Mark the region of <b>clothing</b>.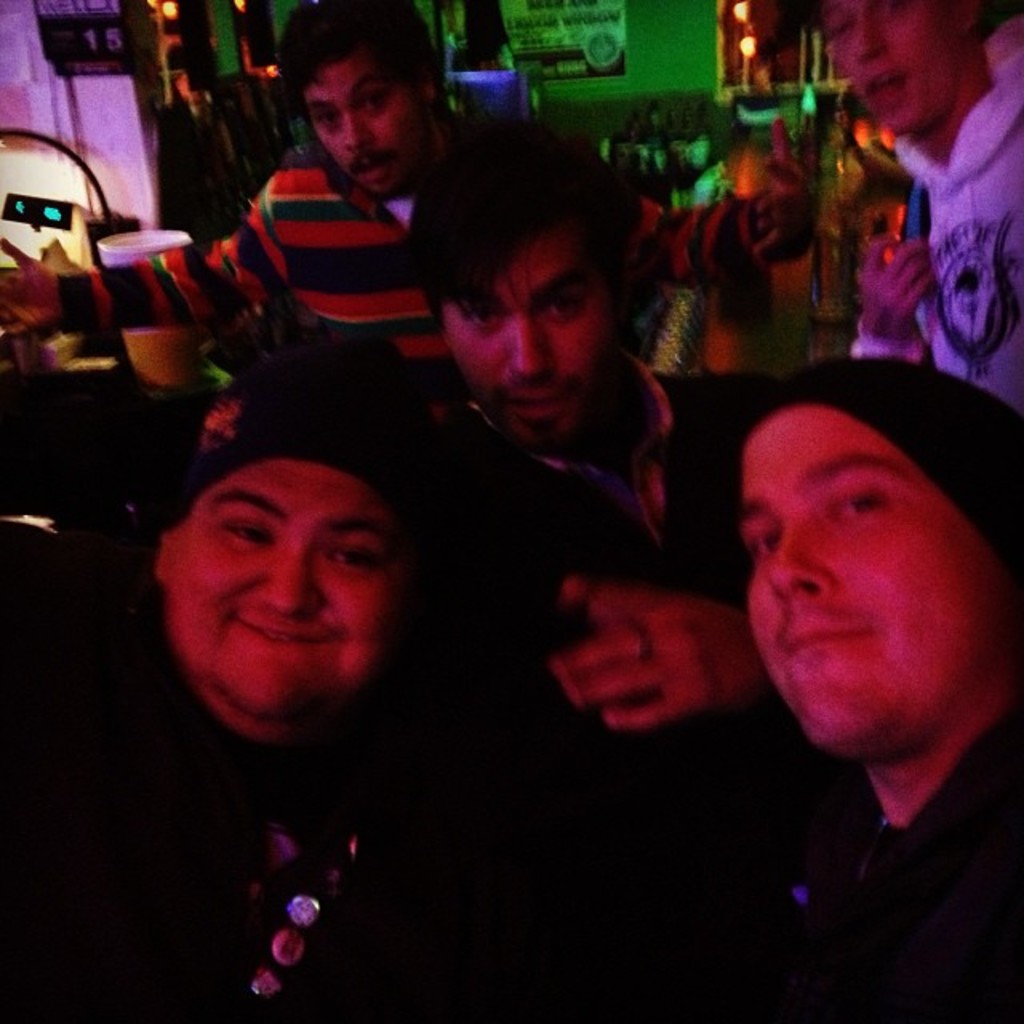
Region: detection(354, 355, 752, 613).
